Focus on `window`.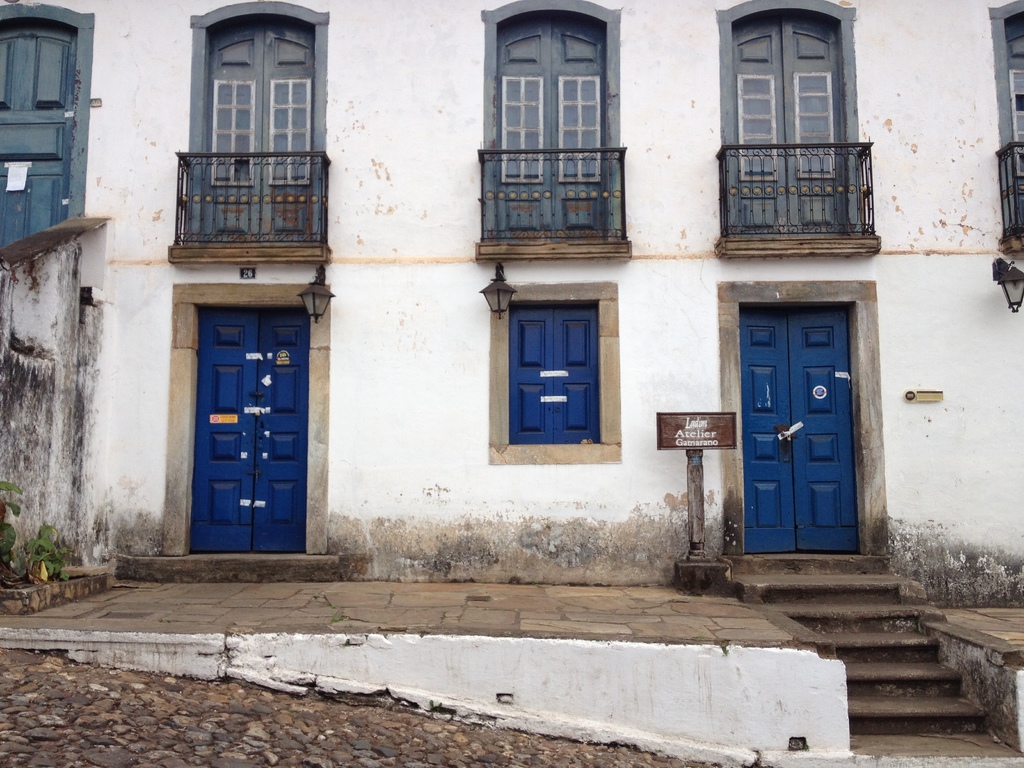
Focused at select_region(0, 16, 68, 254).
